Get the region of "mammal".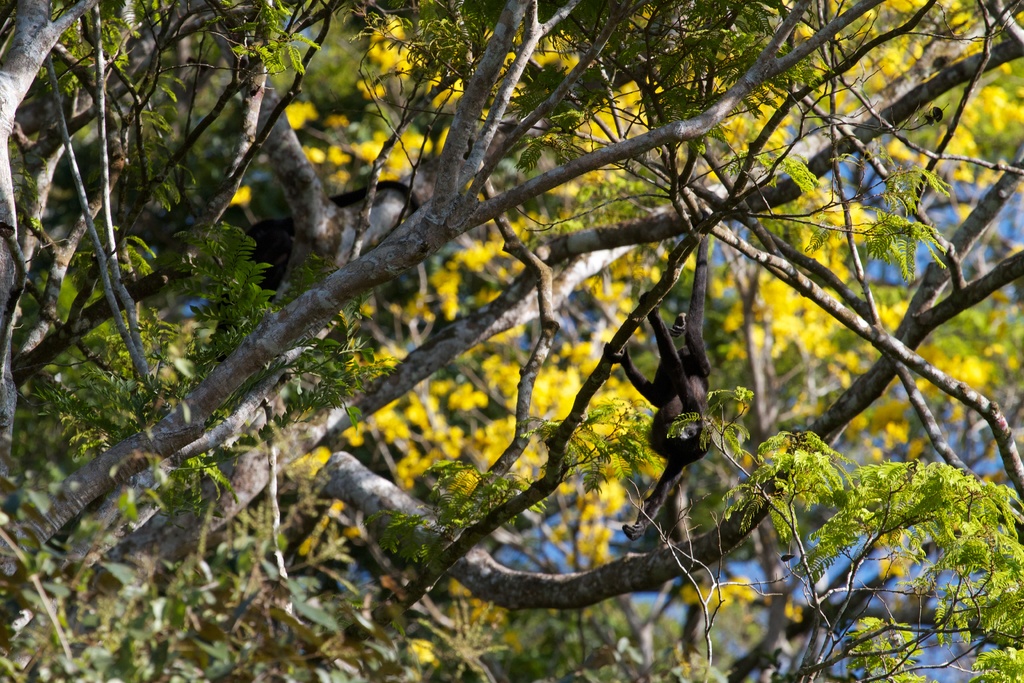
pyautogui.locateOnScreen(611, 232, 707, 539).
